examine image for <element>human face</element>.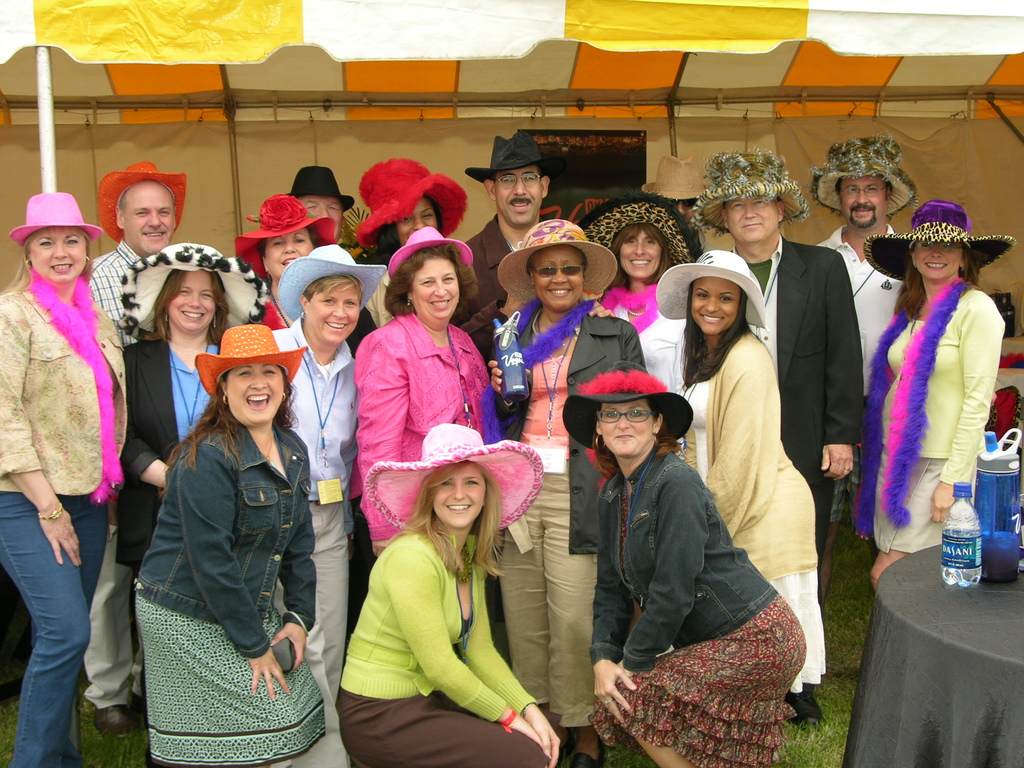
Examination result: <box>911,232,957,280</box>.
